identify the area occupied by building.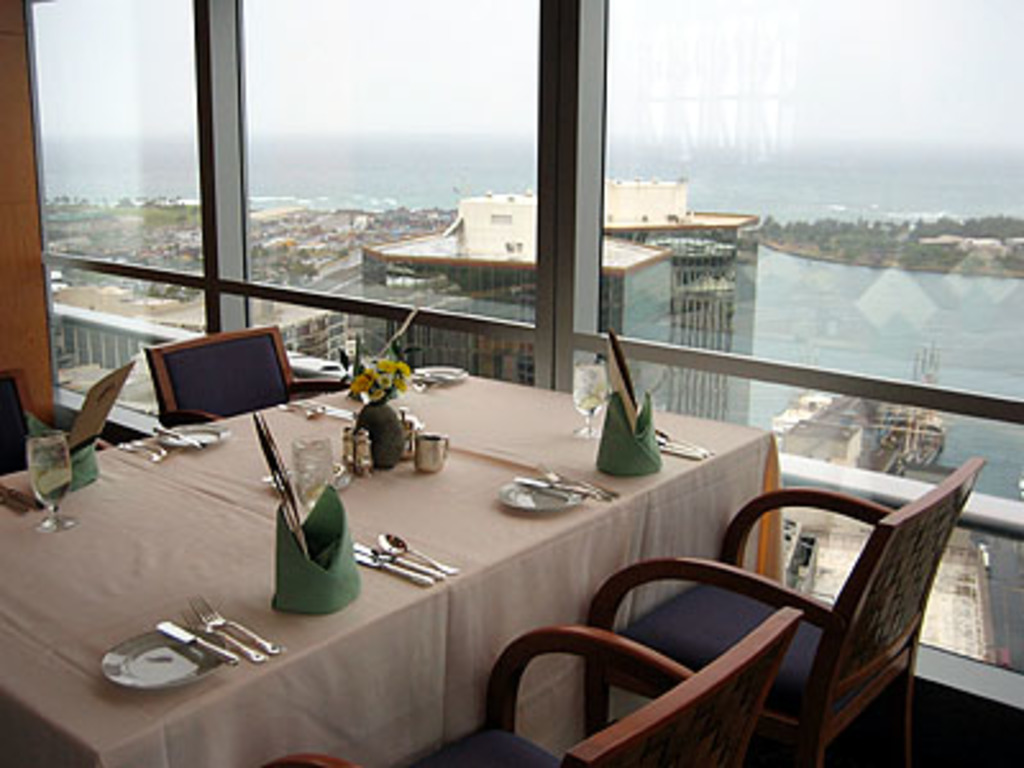
Area: region(358, 182, 765, 420).
